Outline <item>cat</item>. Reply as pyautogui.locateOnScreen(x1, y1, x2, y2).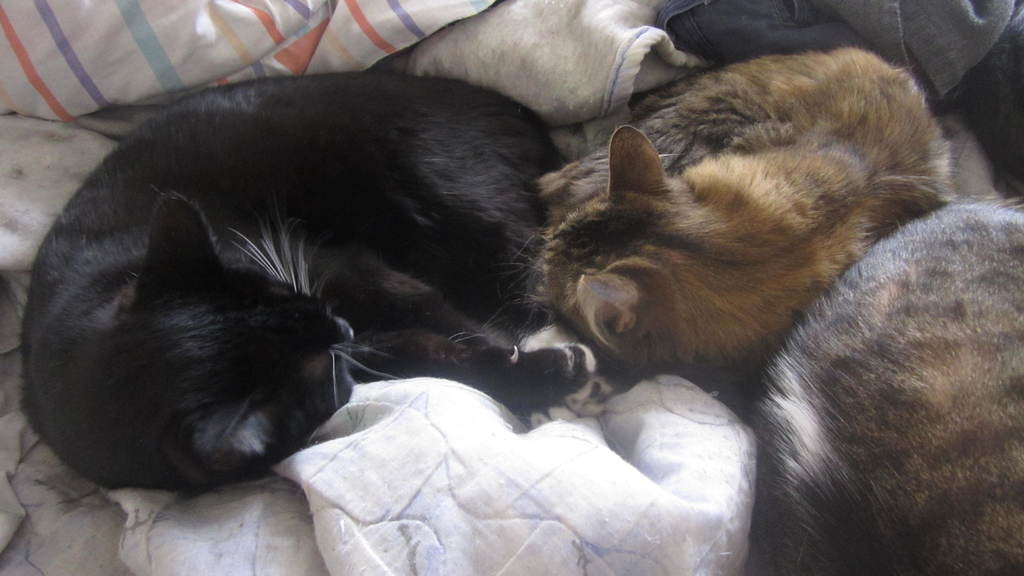
pyautogui.locateOnScreen(499, 41, 960, 387).
